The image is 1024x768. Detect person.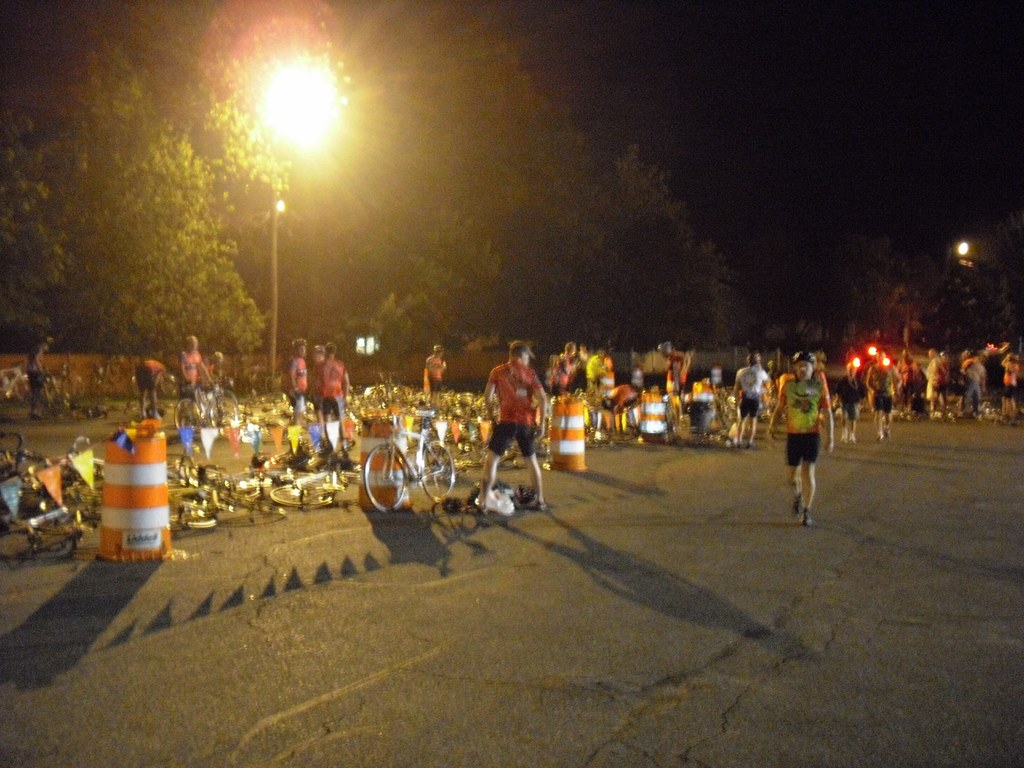
Detection: [835,351,868,440].
